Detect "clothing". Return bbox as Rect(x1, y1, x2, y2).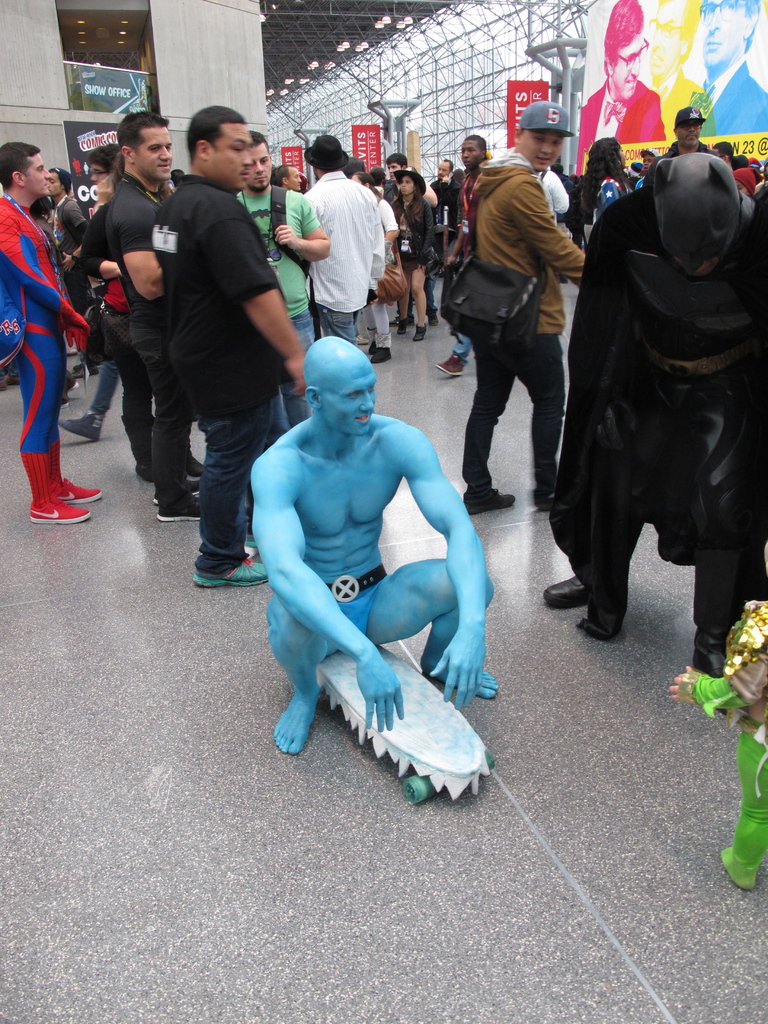
Rect(434, 178, 445, 223).
